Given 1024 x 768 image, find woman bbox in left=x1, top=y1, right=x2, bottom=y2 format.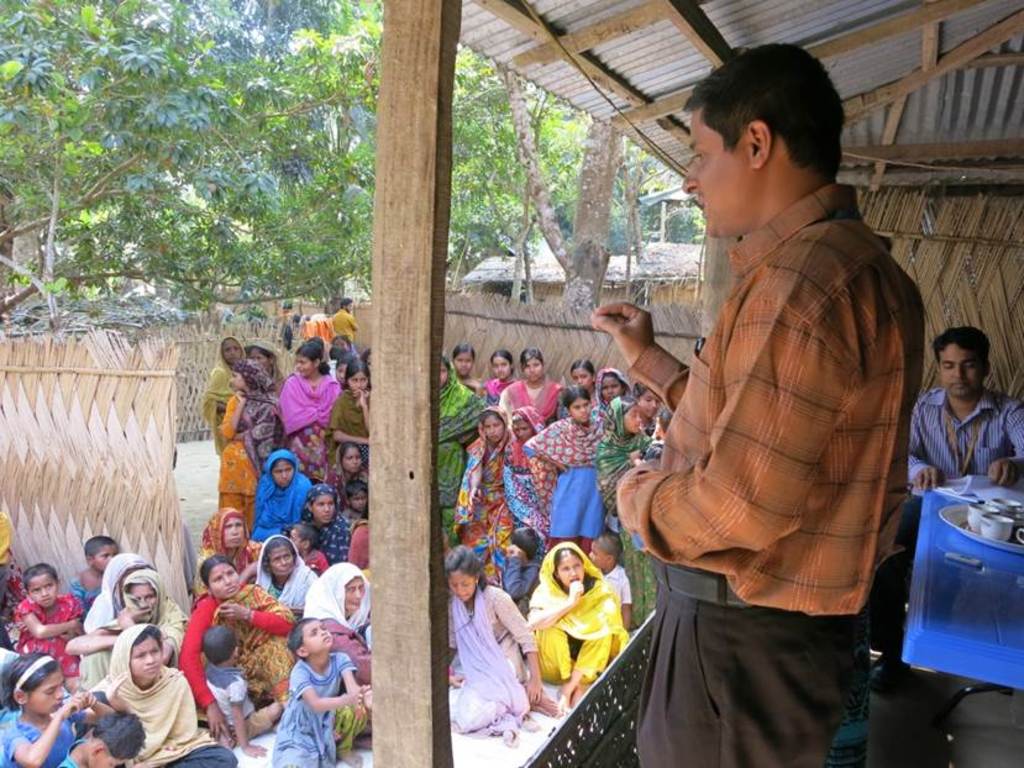
left=254, top=533, right=327, bottom=612.
